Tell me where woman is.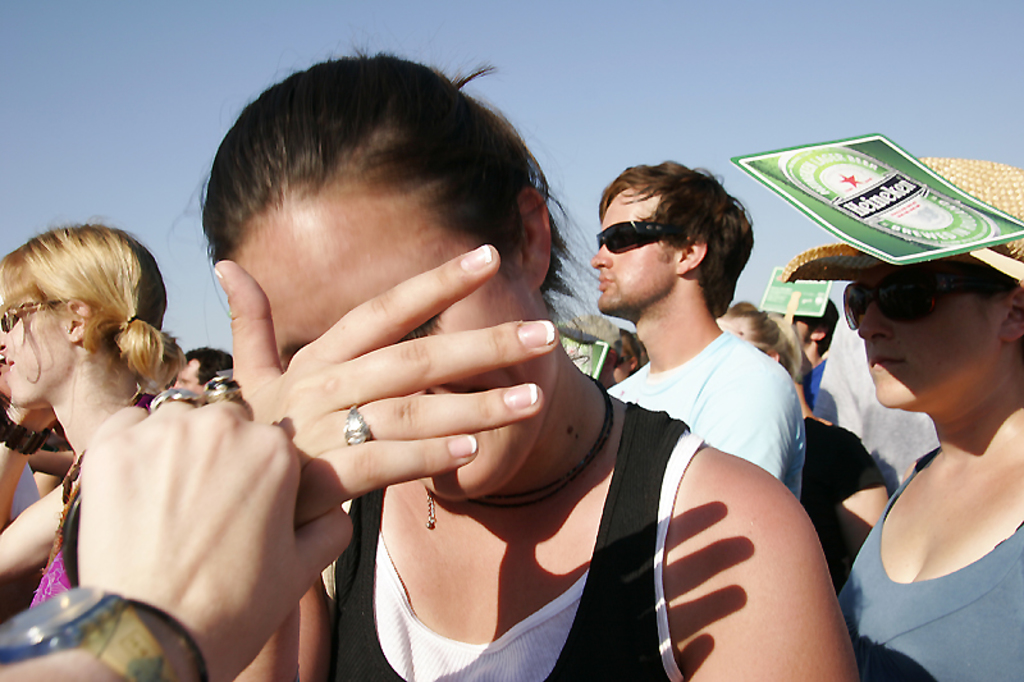
woman is at crop(0, 210, 192, 607).
